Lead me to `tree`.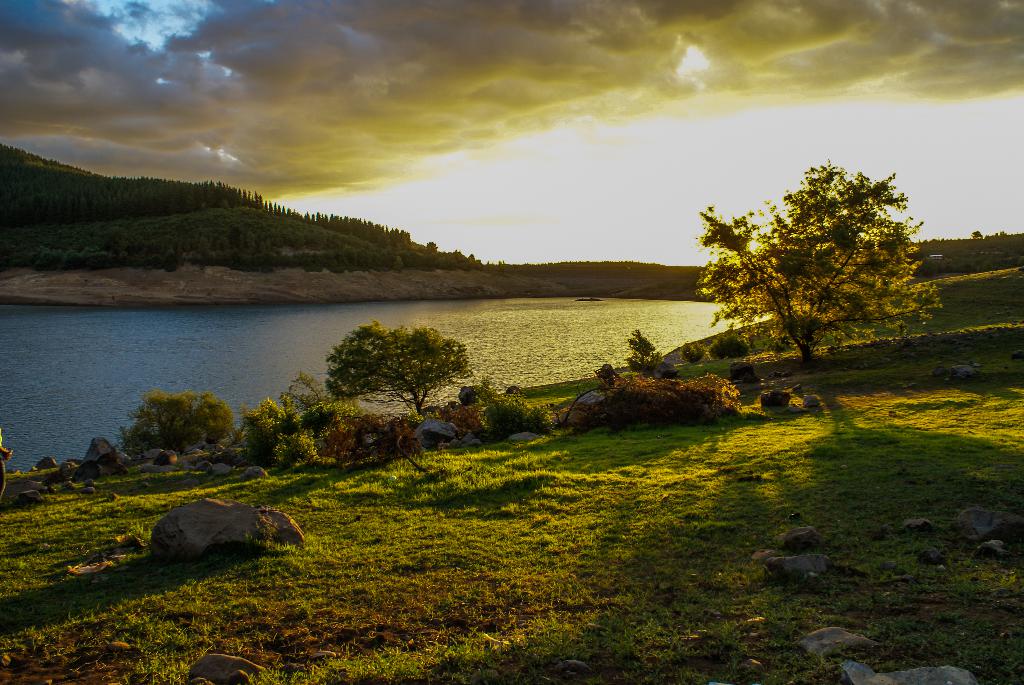
Lead to rect(240, 374, 358, 473).
